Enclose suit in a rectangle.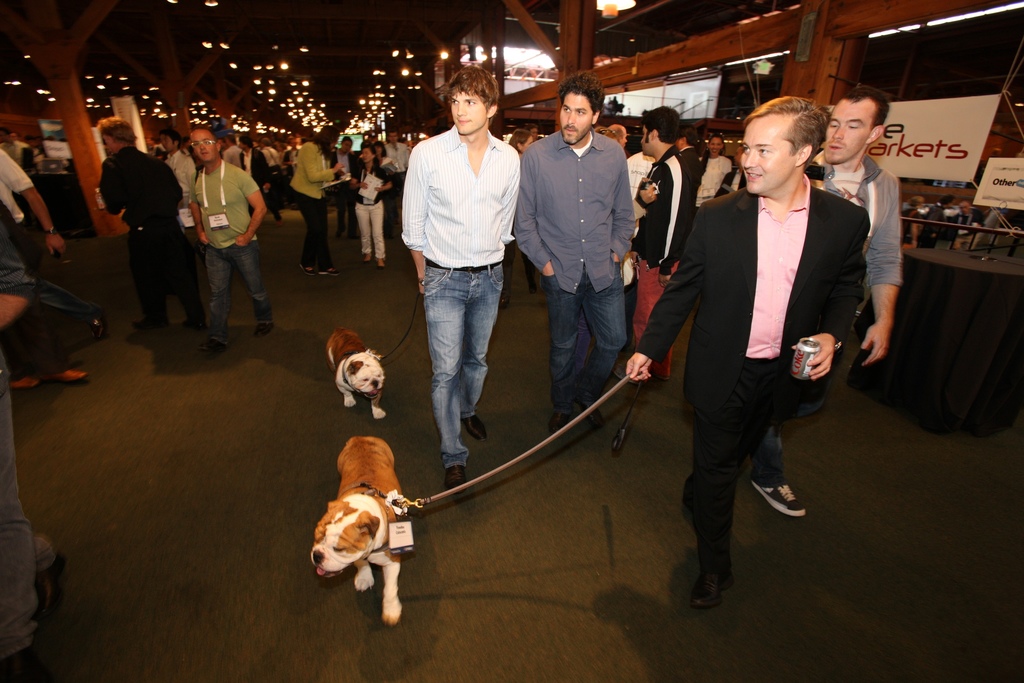
684,148,703,220.
